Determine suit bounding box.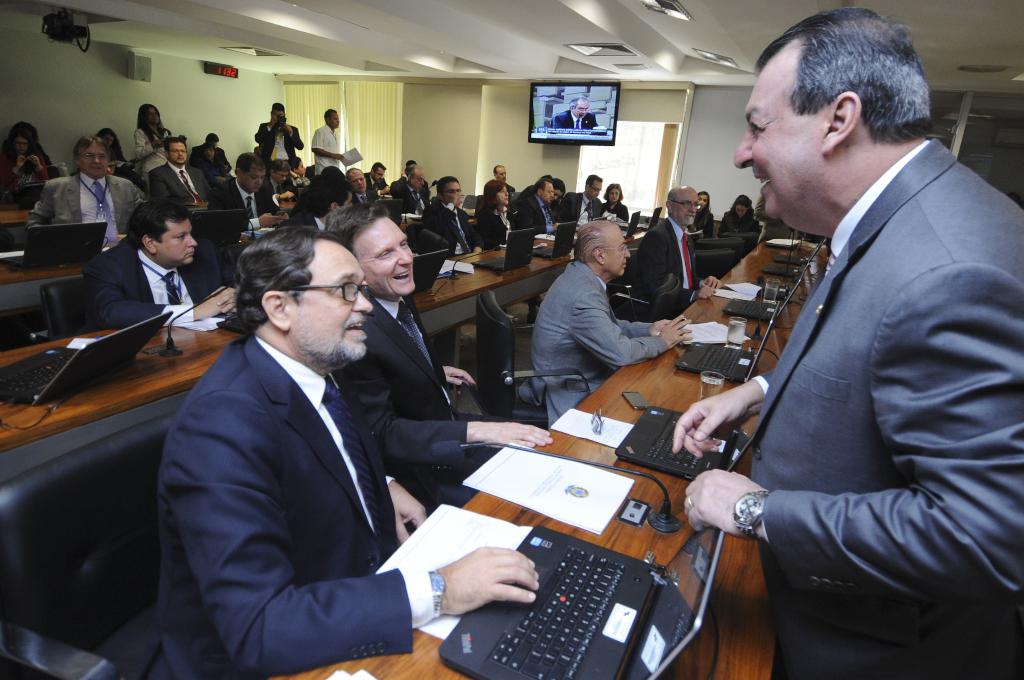
Determined: <bbox>426, 202, 470, 257</bbox>.
